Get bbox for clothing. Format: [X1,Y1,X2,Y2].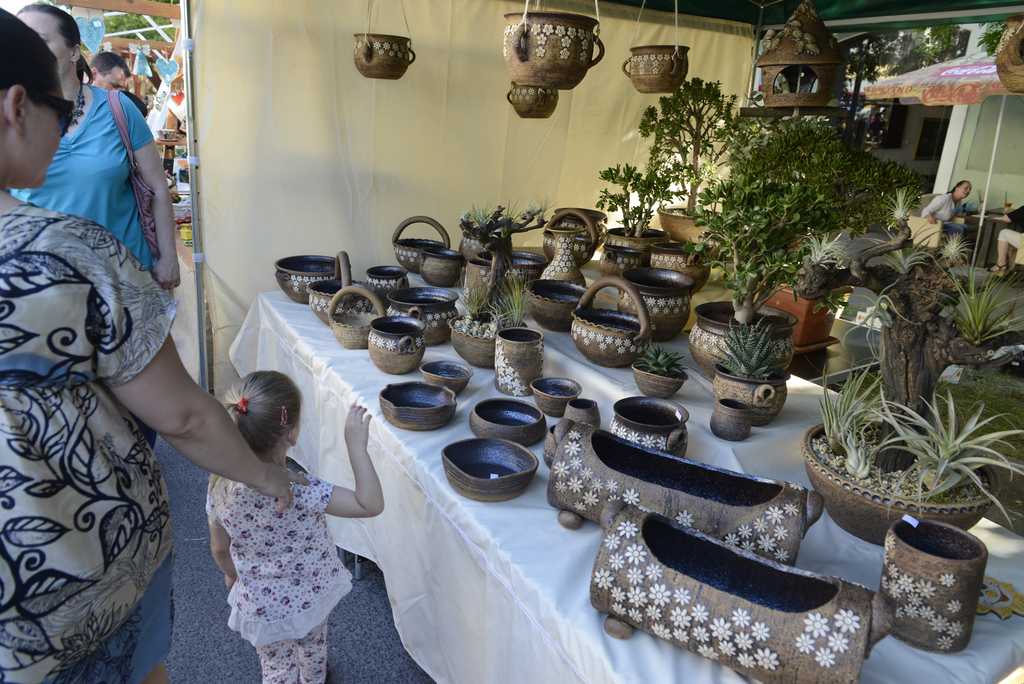
[10,86,154,270].
